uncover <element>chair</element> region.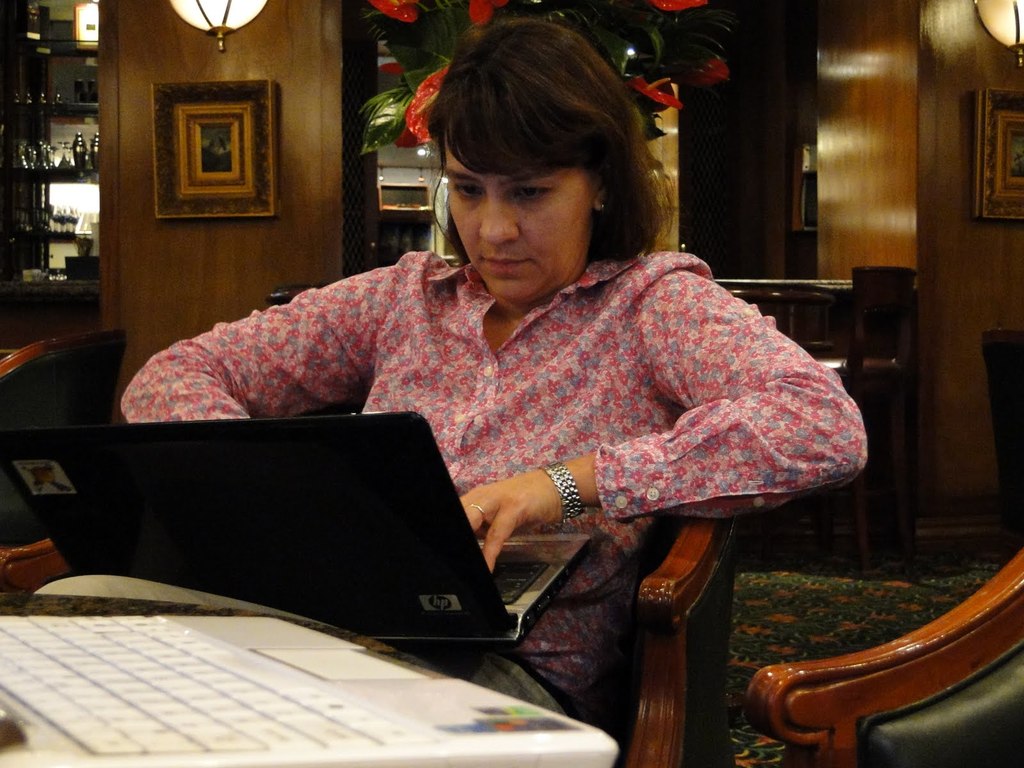
Uncovered: left=116, top=280, right=837, bottom=728.
